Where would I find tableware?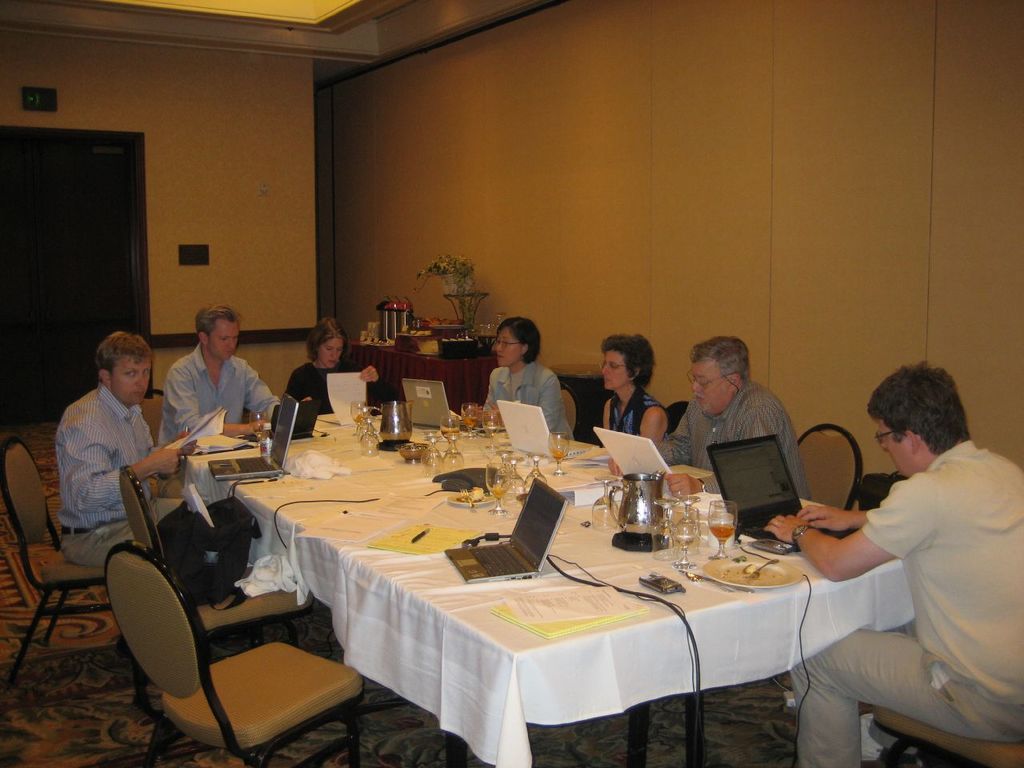
At region(350, 402, 367, 435).
